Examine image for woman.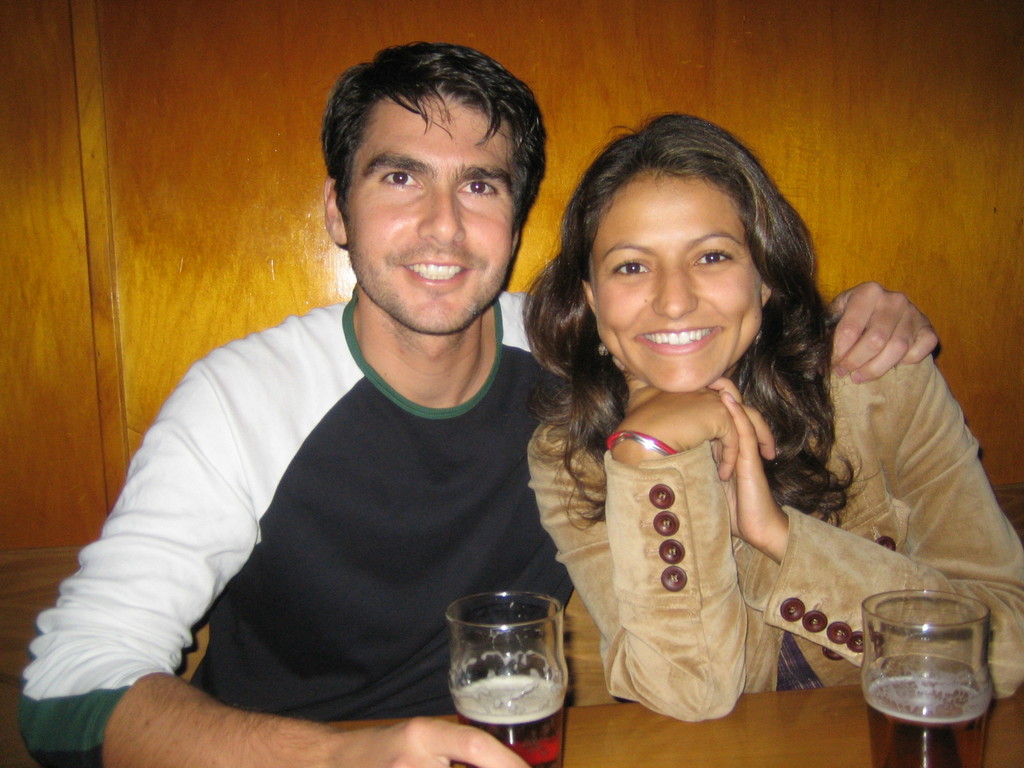
Examination result: [x1=504, y1=125, x2=950, y2=740].
